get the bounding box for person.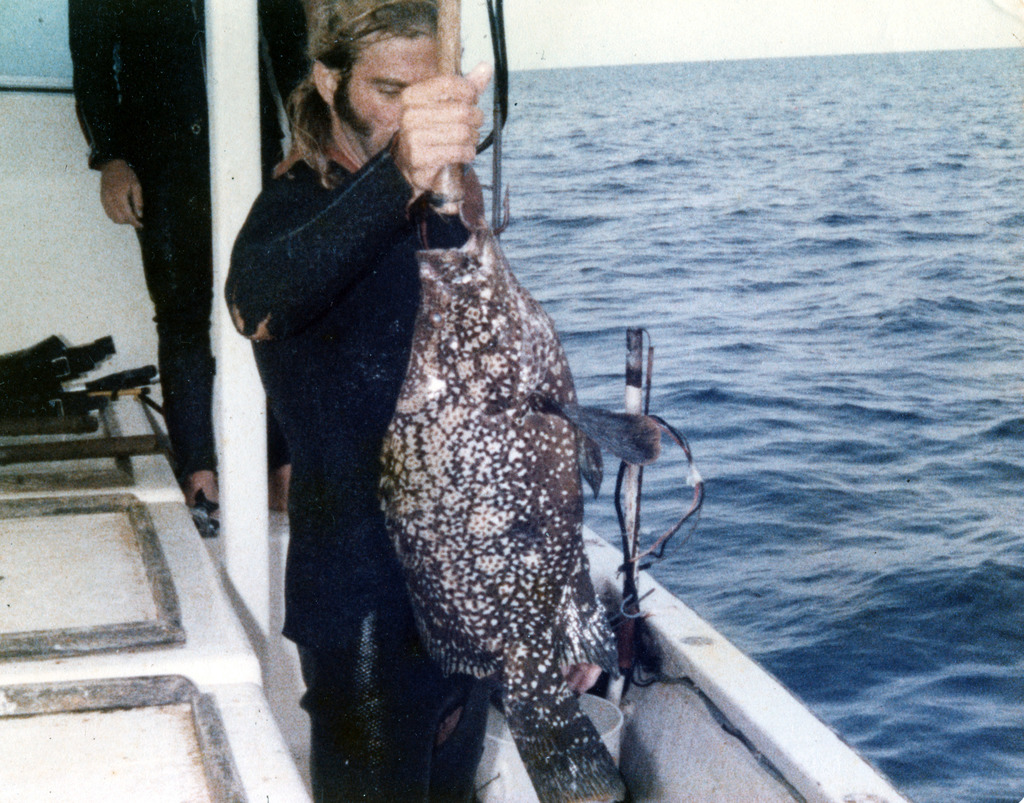
Rect(225, 0, 603, 802).
